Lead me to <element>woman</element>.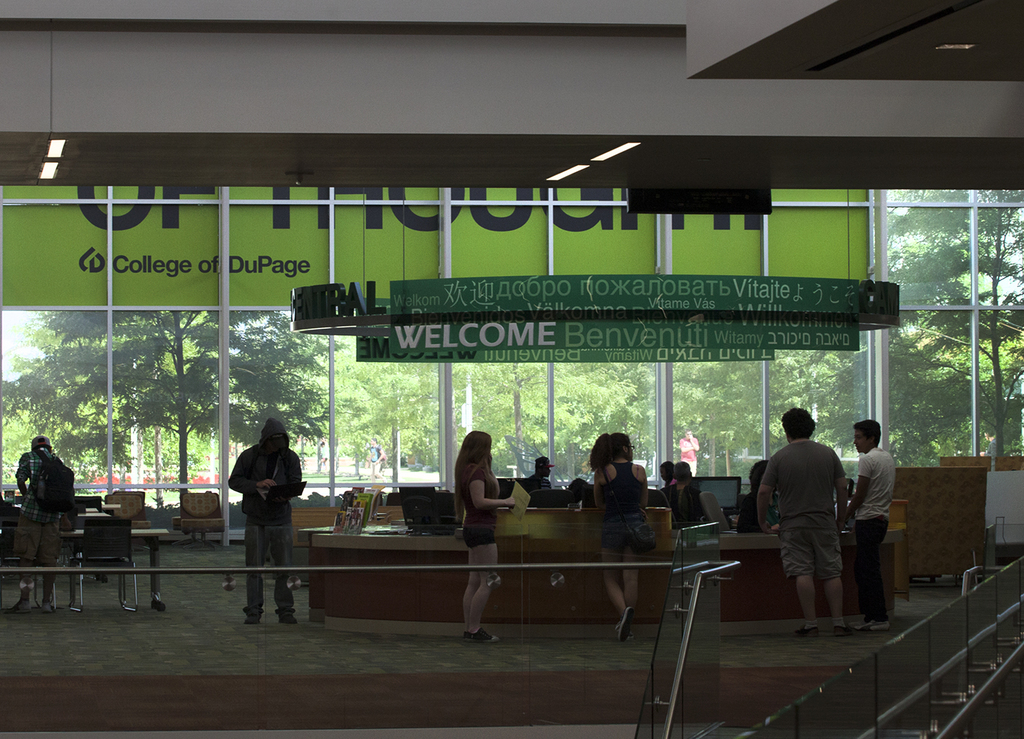
Lead to 588,430,652,642.
